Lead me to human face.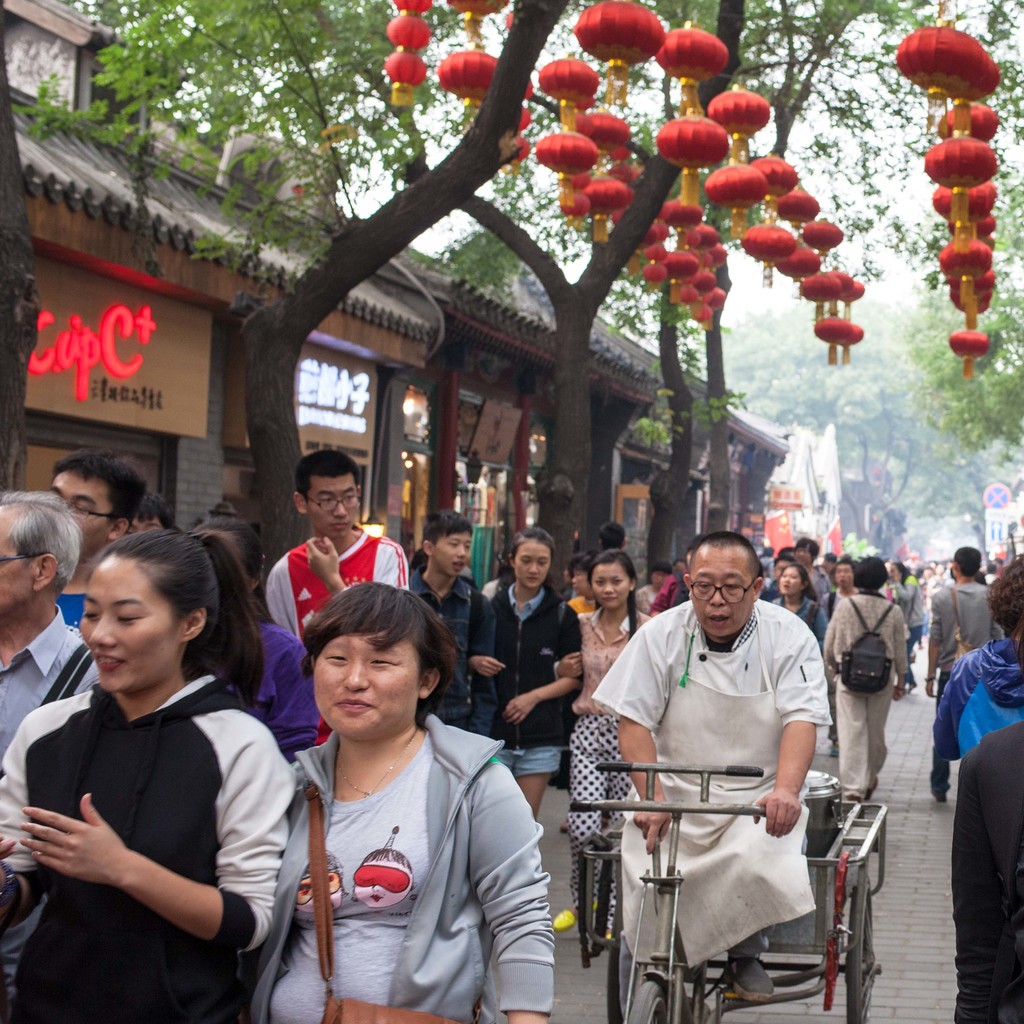
Lead to 83 556 182 699.
